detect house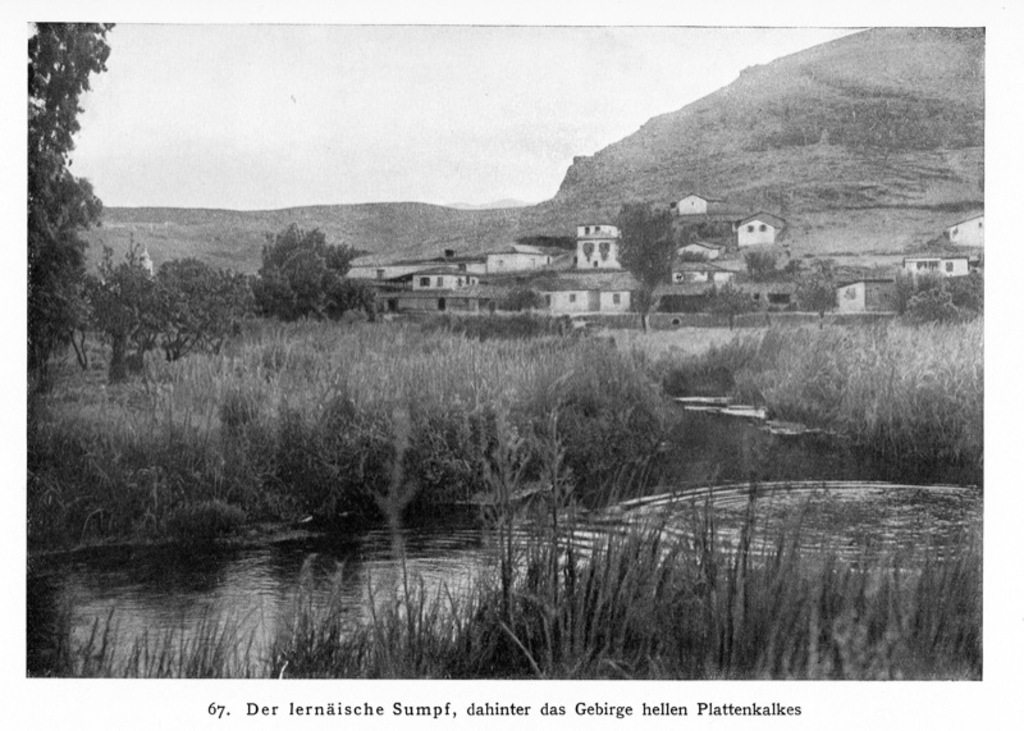
pyautogui.locateOnScreen(334, 191, 796, 320)
